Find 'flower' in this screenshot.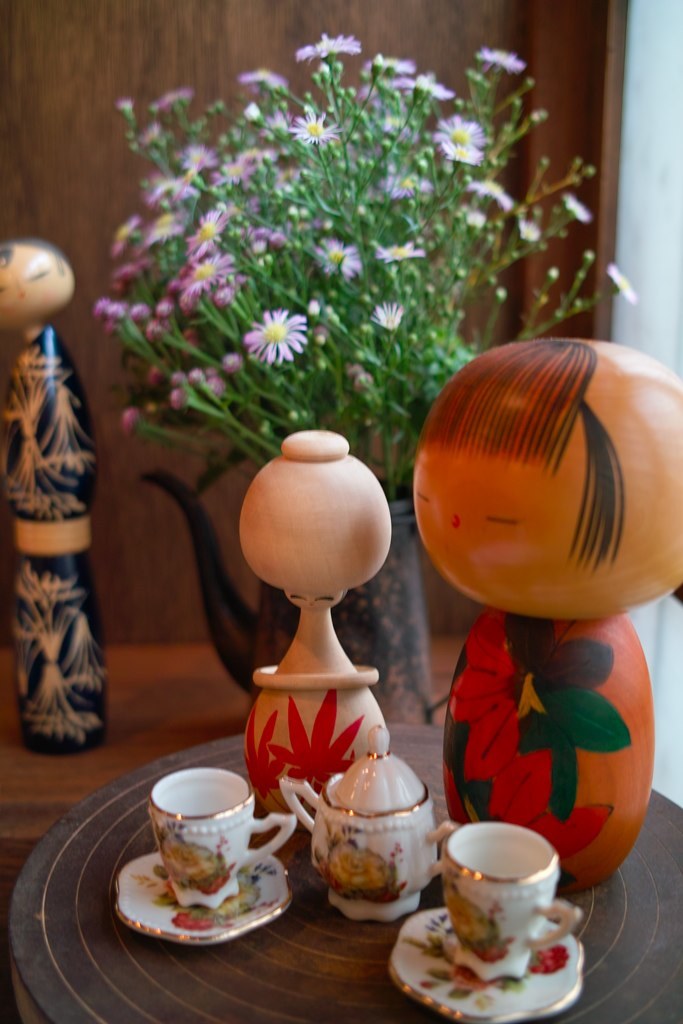
The bounding box for 'flower' is 144/214/188/251.
